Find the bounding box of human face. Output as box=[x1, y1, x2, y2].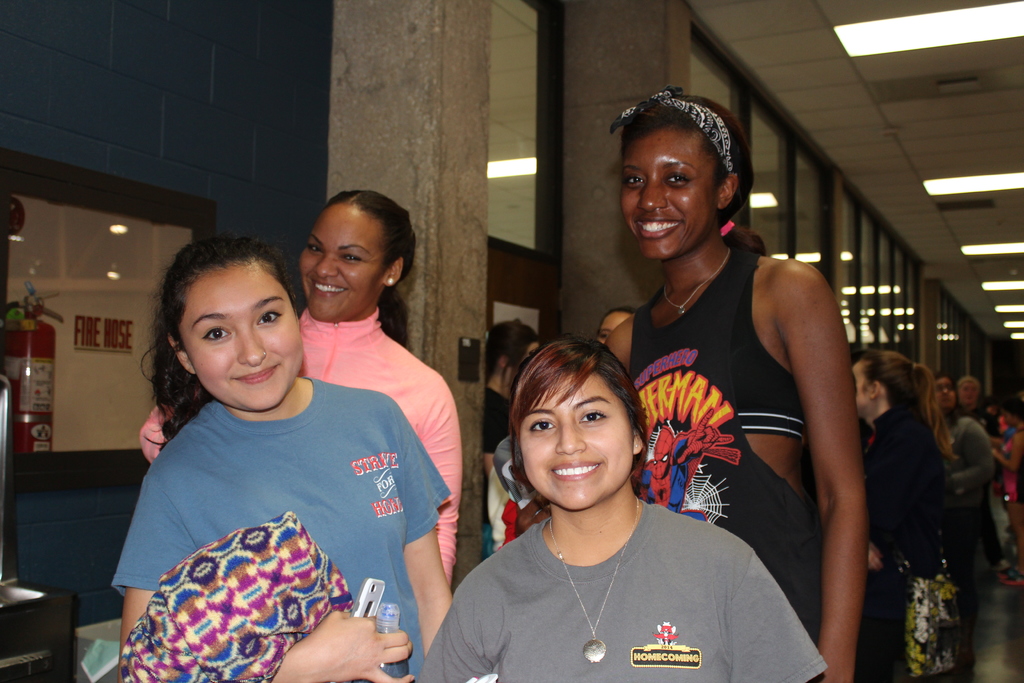
box=[184, 272, 301, 406].
